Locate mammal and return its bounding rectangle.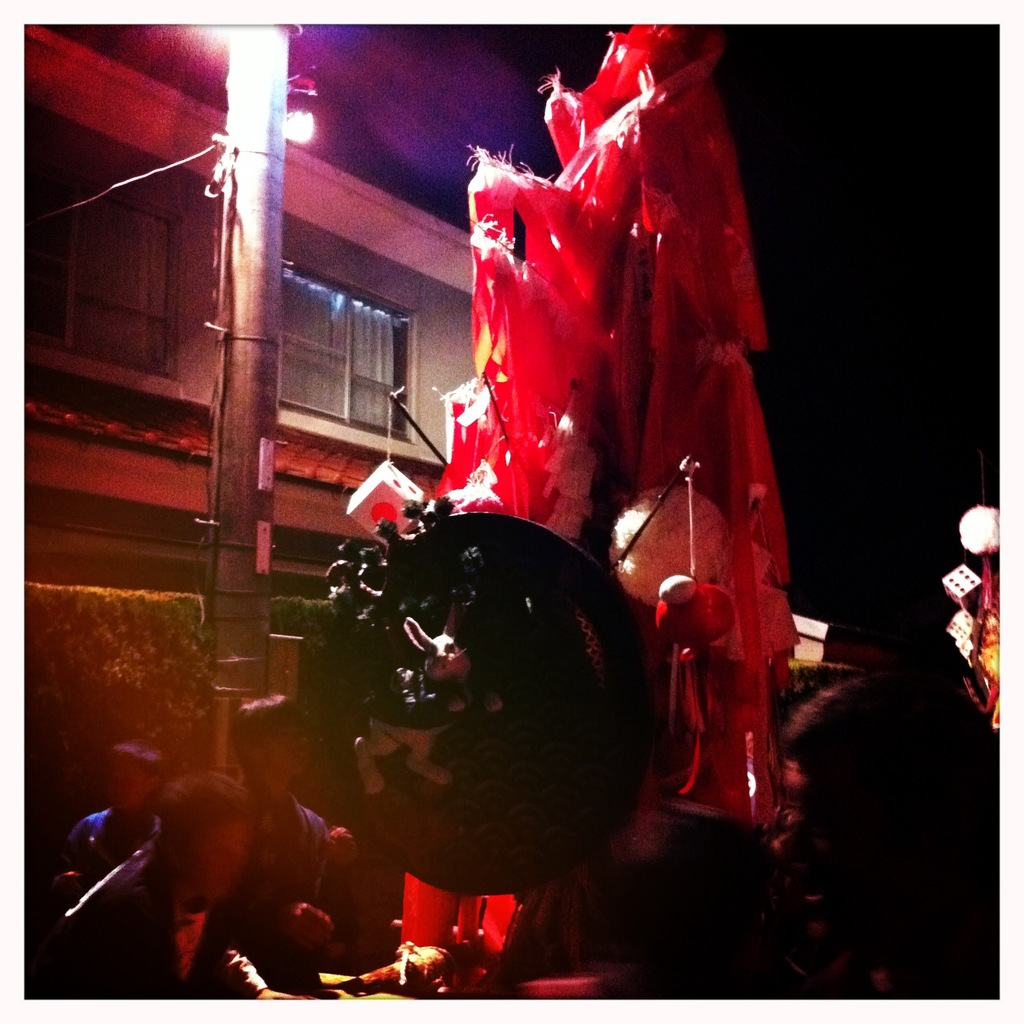
detection(351, 0, 870, 1008).
